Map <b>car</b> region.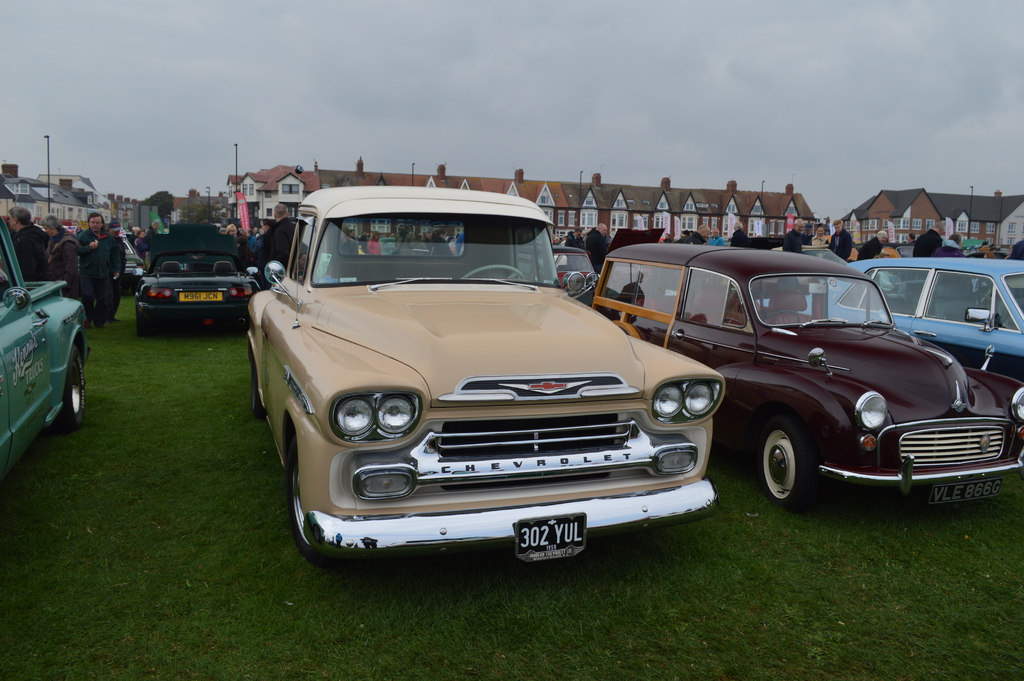
Mapped to 134,250,261,336.
